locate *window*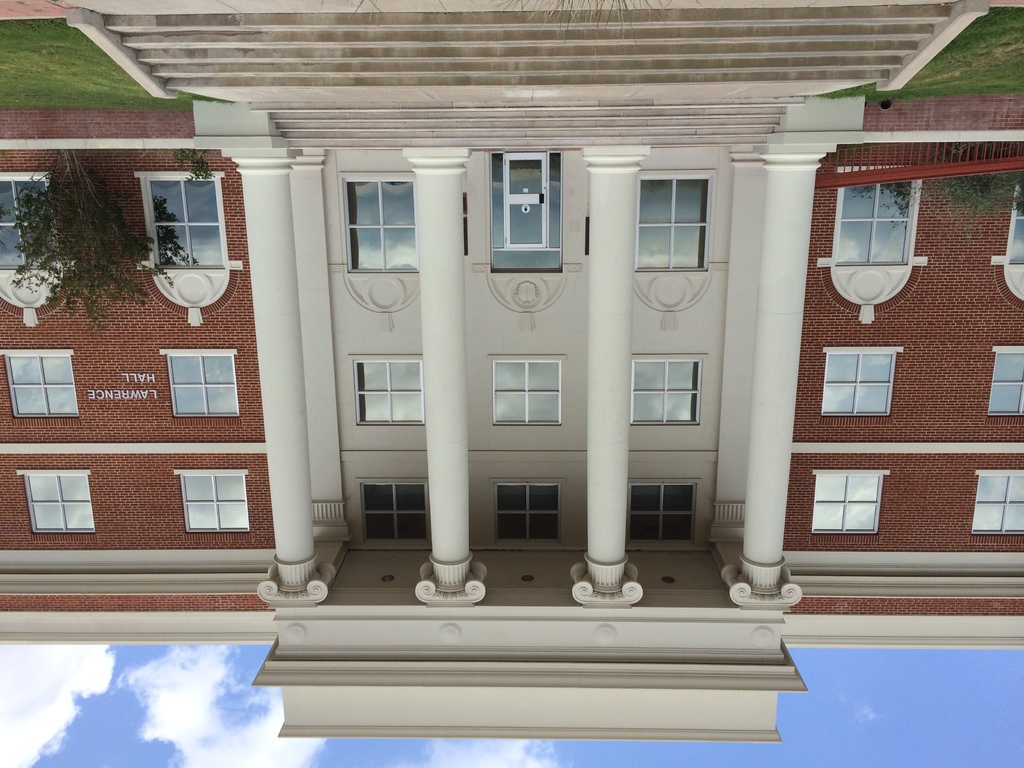
(362,482,430,539)
